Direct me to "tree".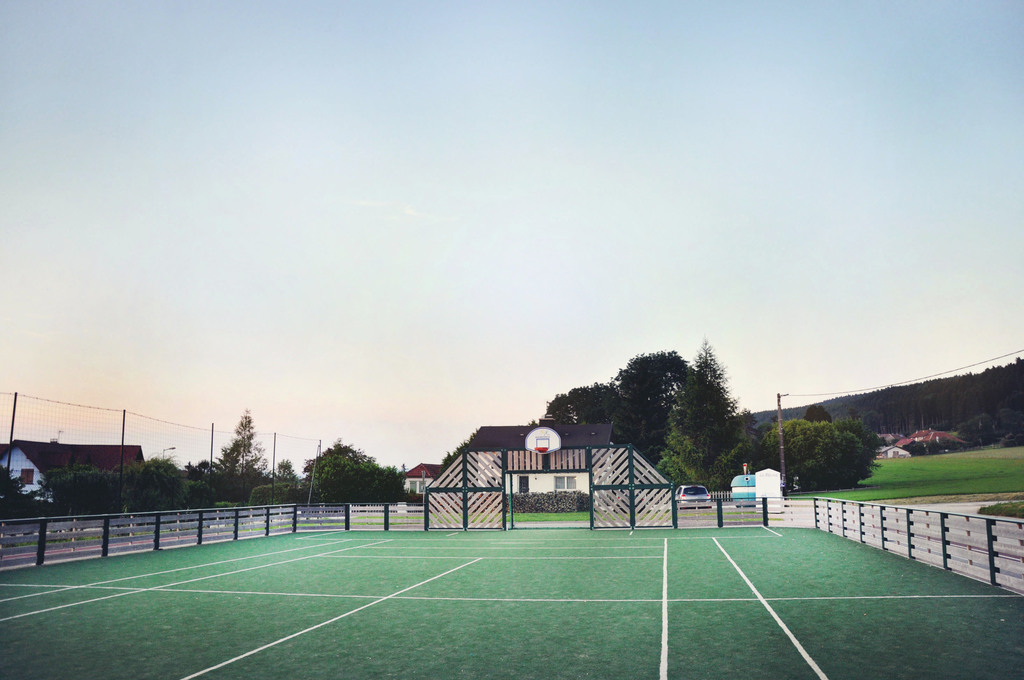
Direction: 444/433/465/465.
